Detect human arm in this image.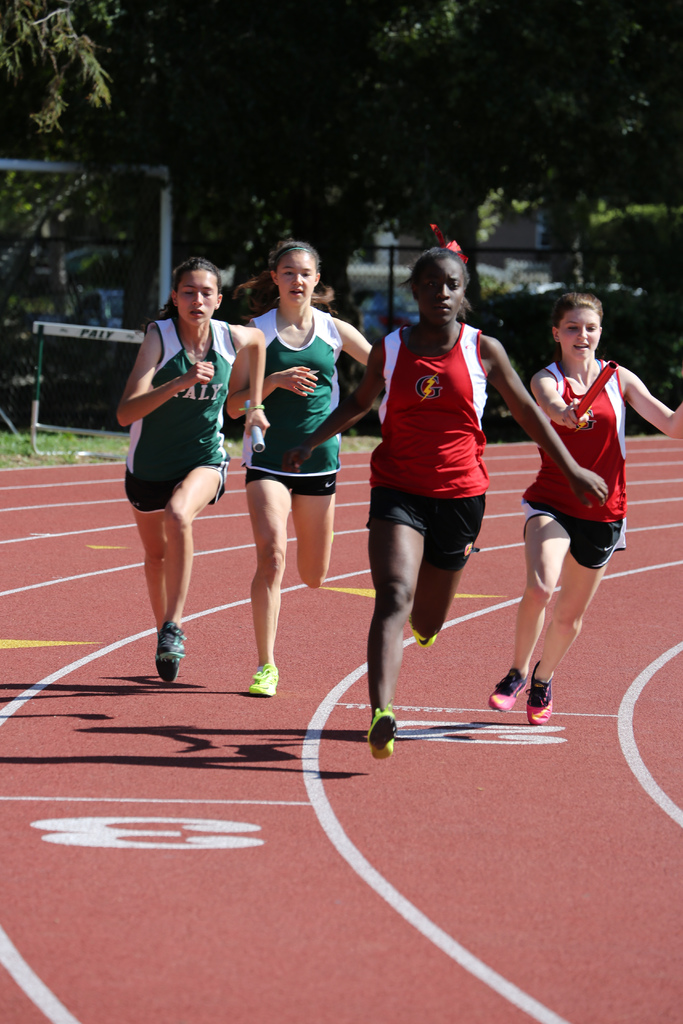
Detection: (218, 347, 317, 420).
